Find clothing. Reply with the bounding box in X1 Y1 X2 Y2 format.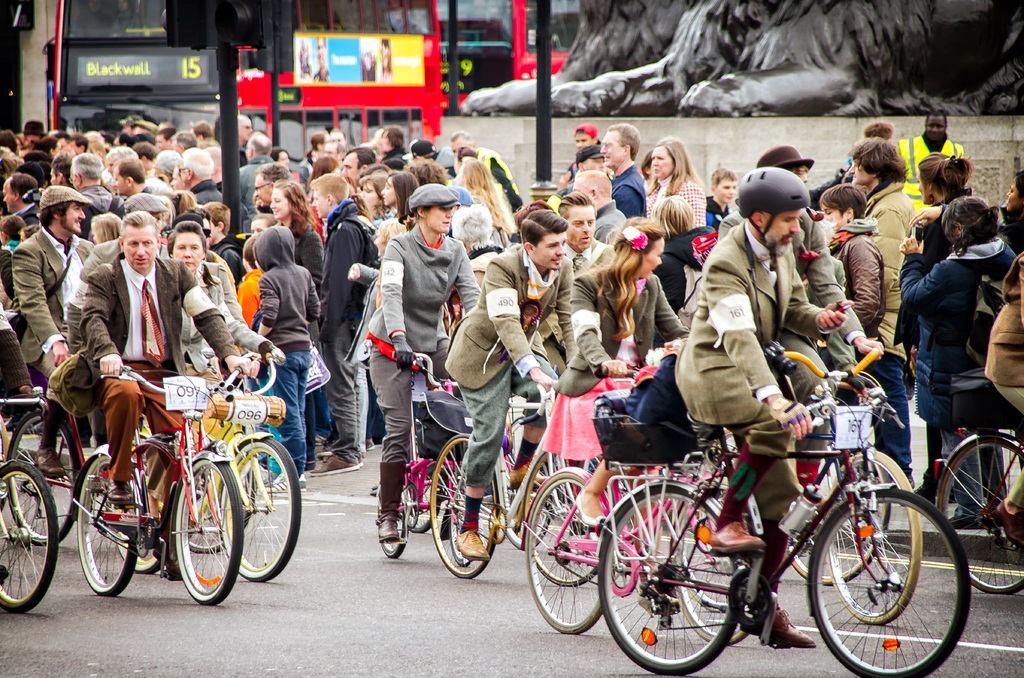
76 182 127 240.
